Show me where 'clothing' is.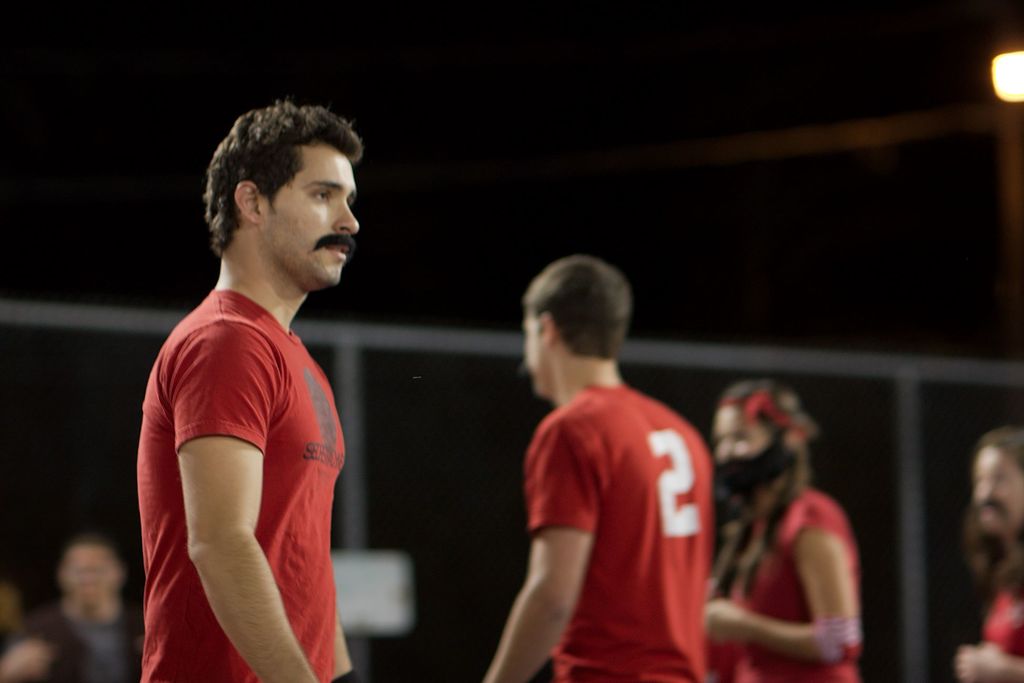
'clothing' is at region(714, 491, 865, 682).
